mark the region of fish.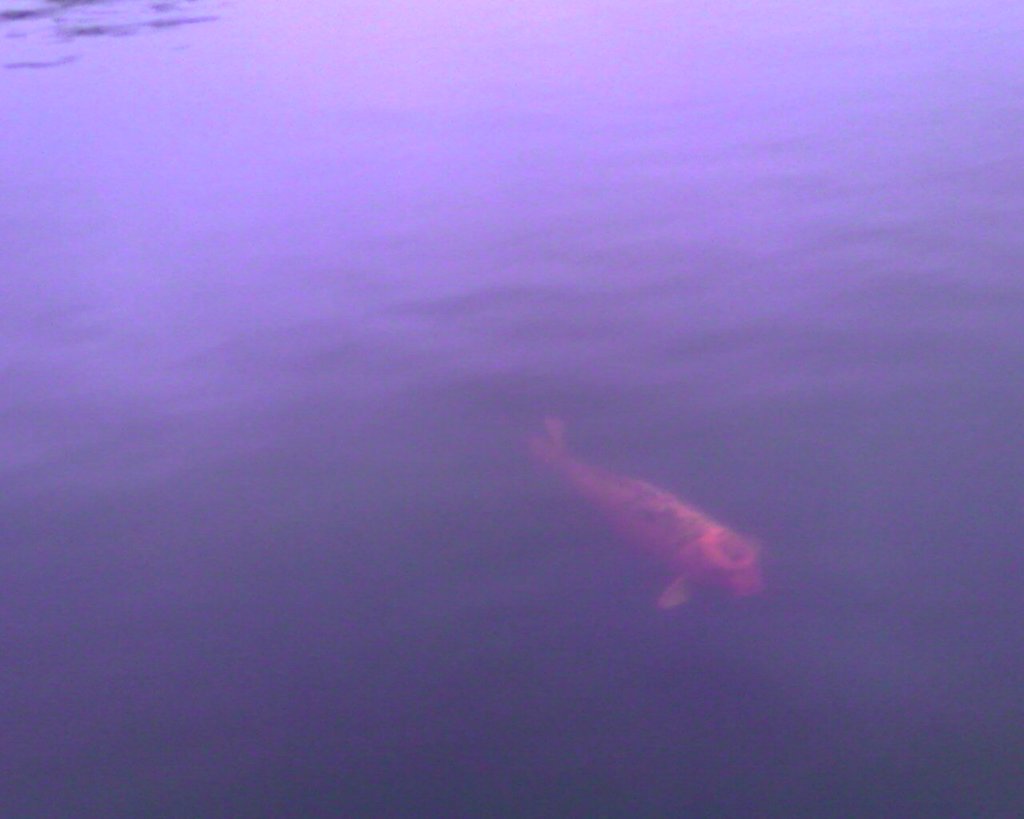
Region: {"left": 528, "top": 421, "right": 758, "bottom": 615}.
